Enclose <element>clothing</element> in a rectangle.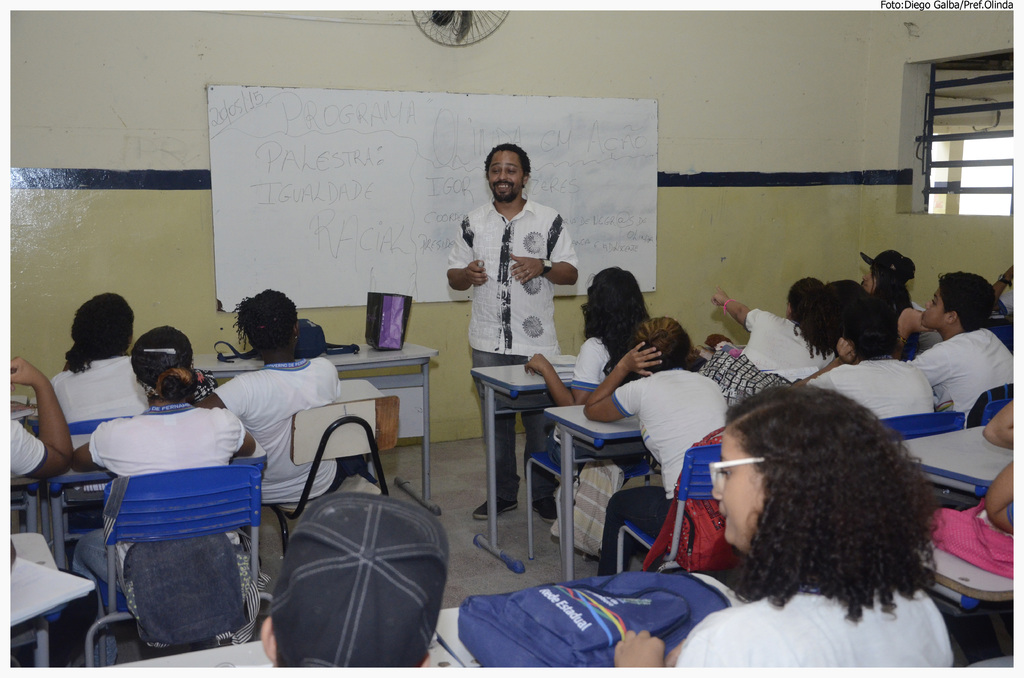
bbox=(89, 390, 243, 475).
